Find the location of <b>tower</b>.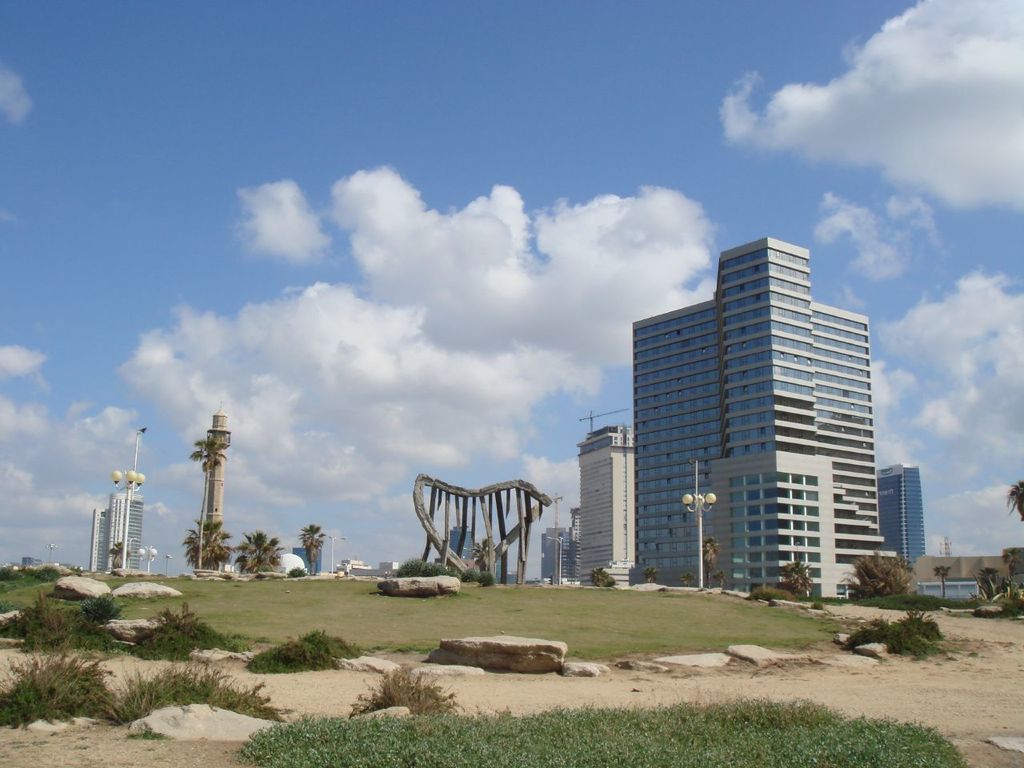
Location: (877, 462, 922, 572).
